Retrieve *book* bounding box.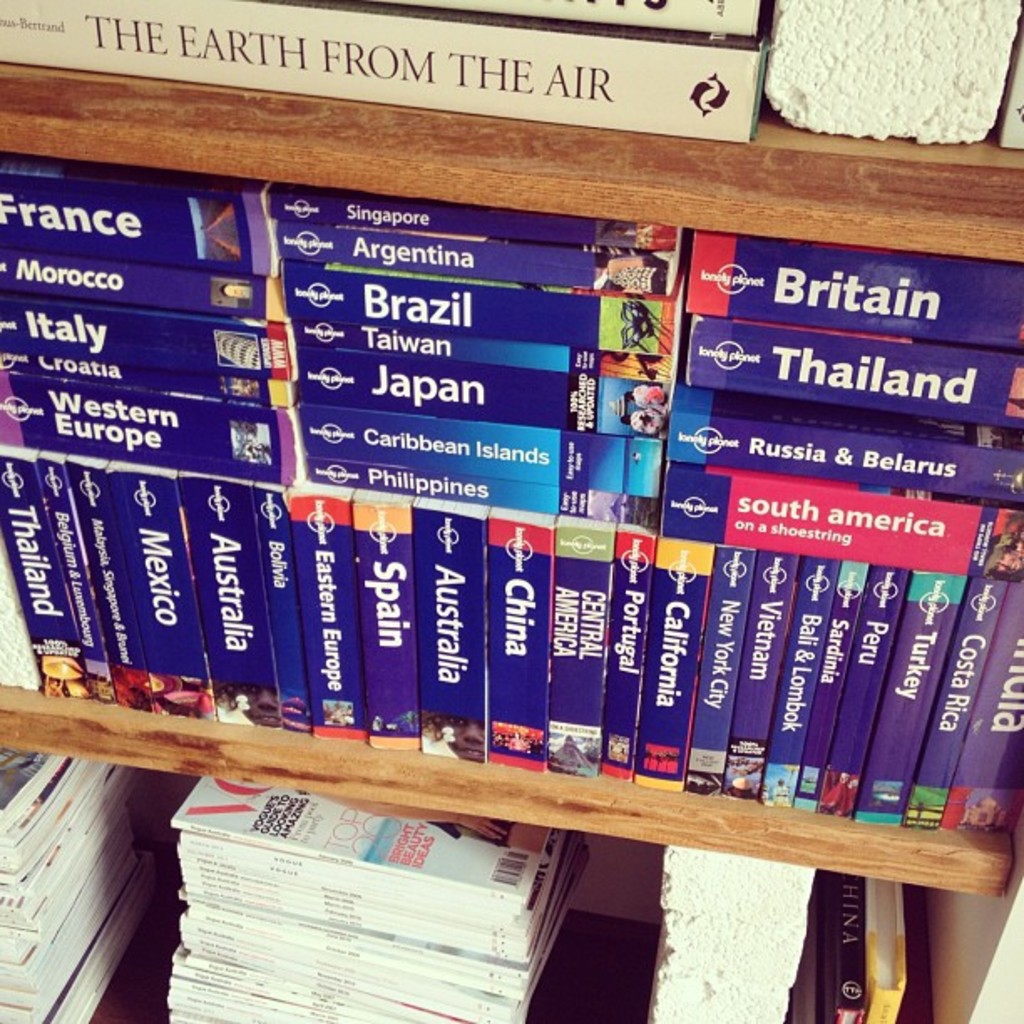
Bounding box: box(171, 775, 557, 902).
